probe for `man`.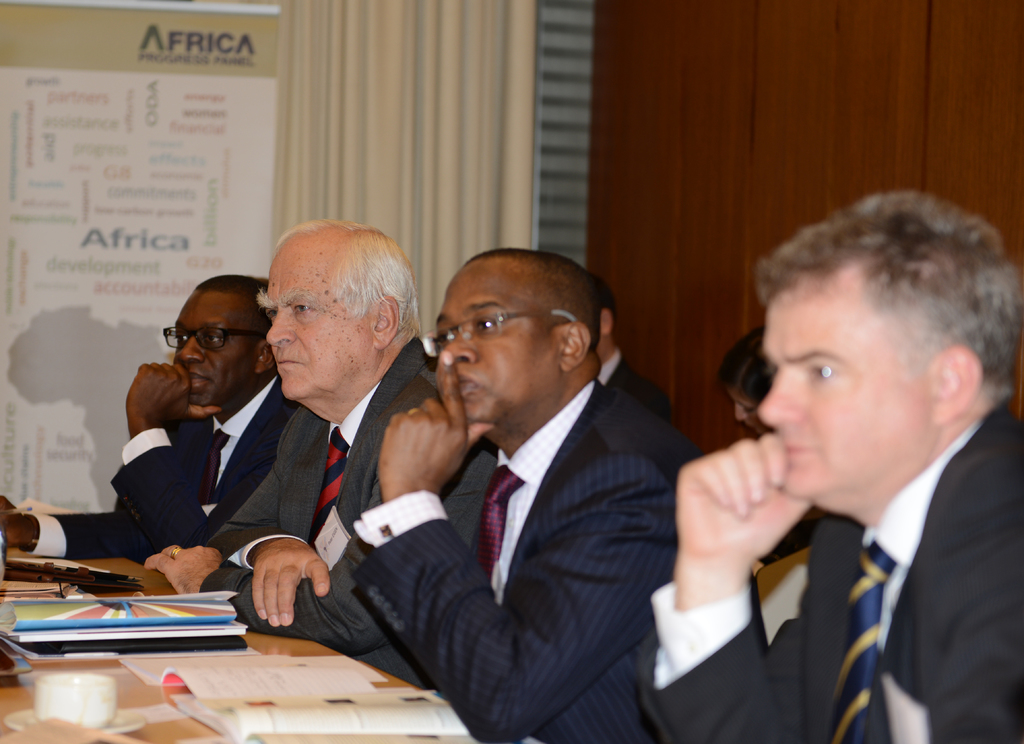
Probe result: rect(580, 195, 1012, 743).
